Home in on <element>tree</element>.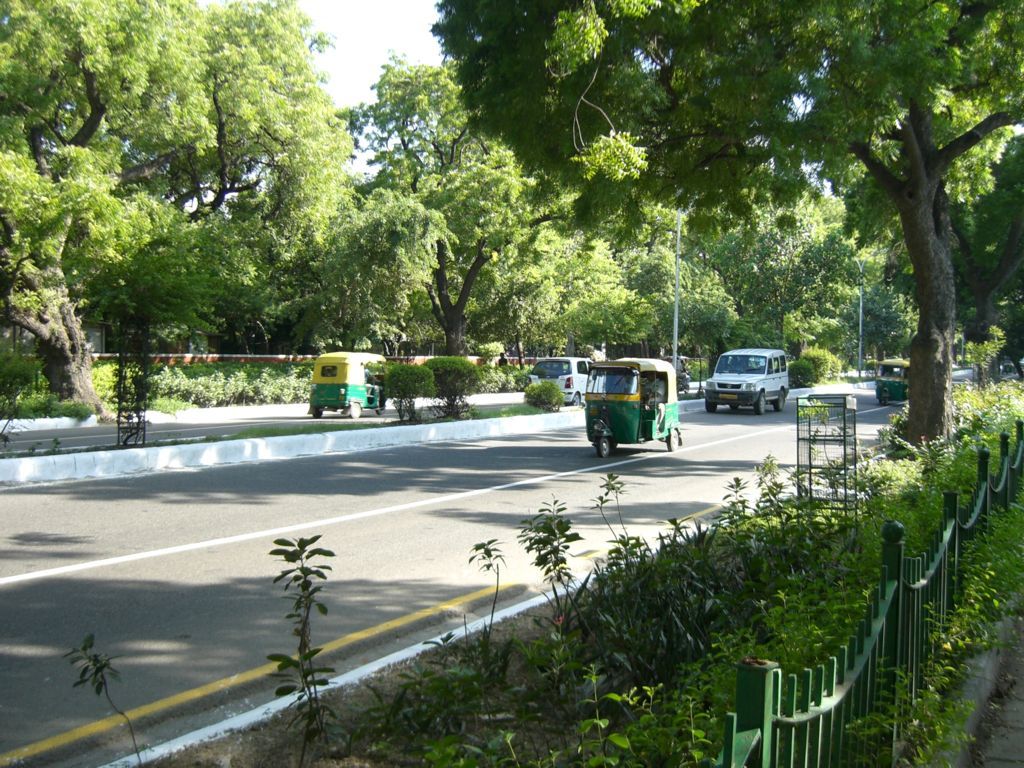
Homed in at [left=146, top=112, right=453, bottom=344].
